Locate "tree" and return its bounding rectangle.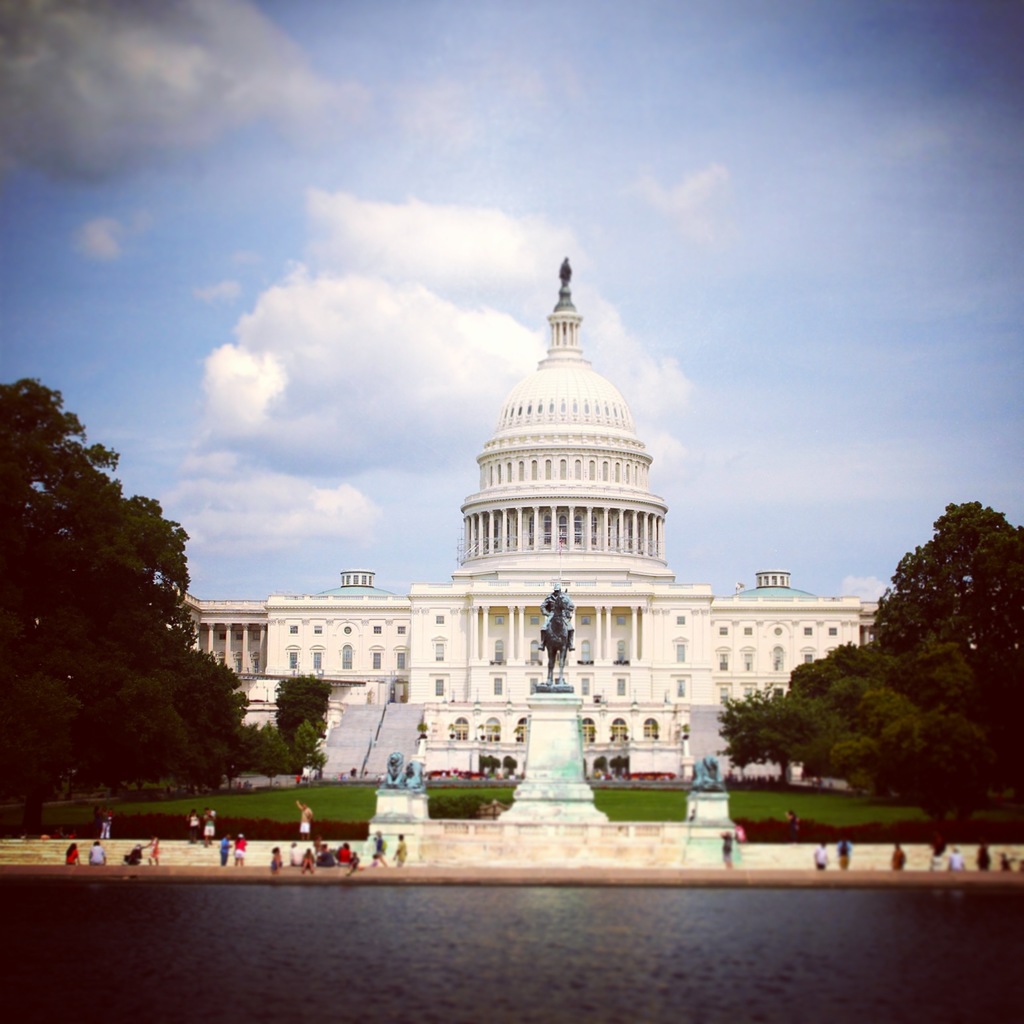
locate(0, 373, 331, 809).
